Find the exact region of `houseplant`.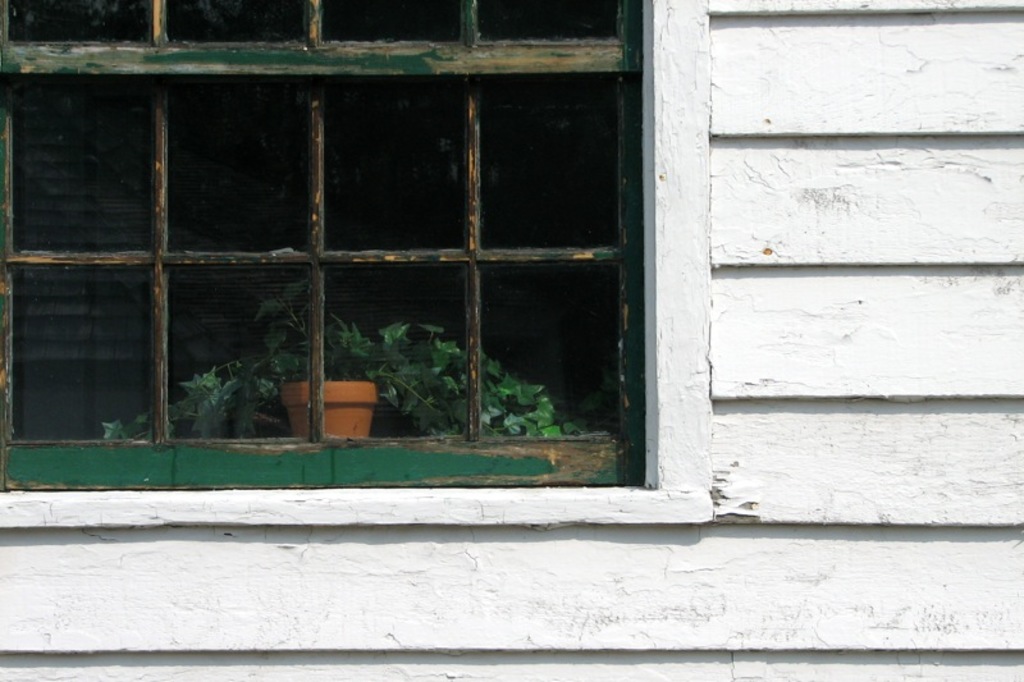
Exact region: <bbox>348, 324, 568, 435</bbox>.
